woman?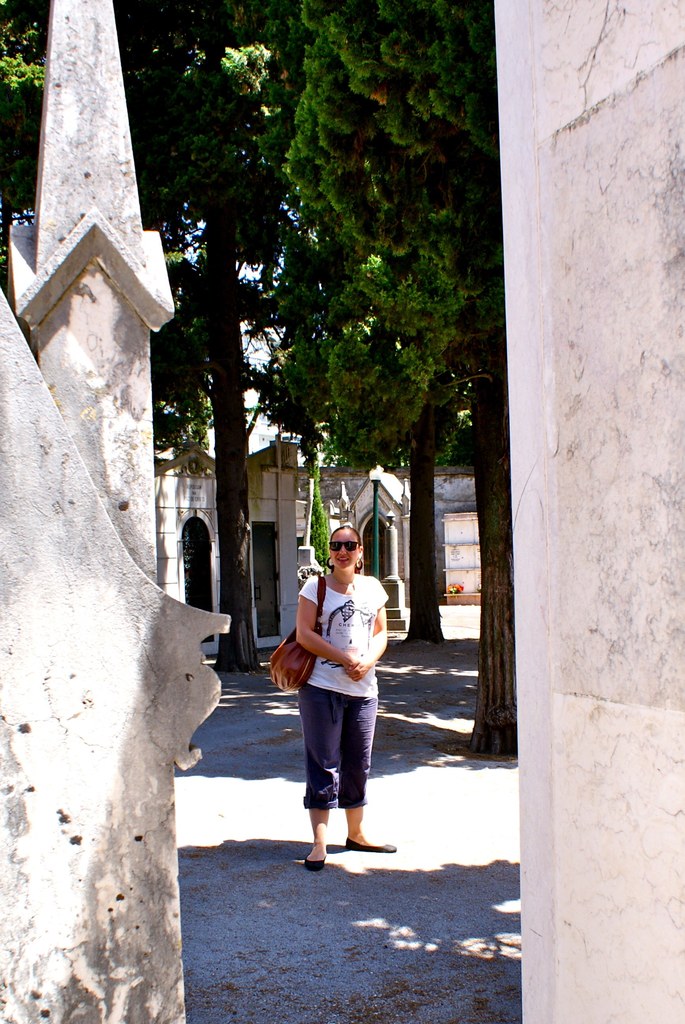
<region>276, 514, 387, 866</region>
